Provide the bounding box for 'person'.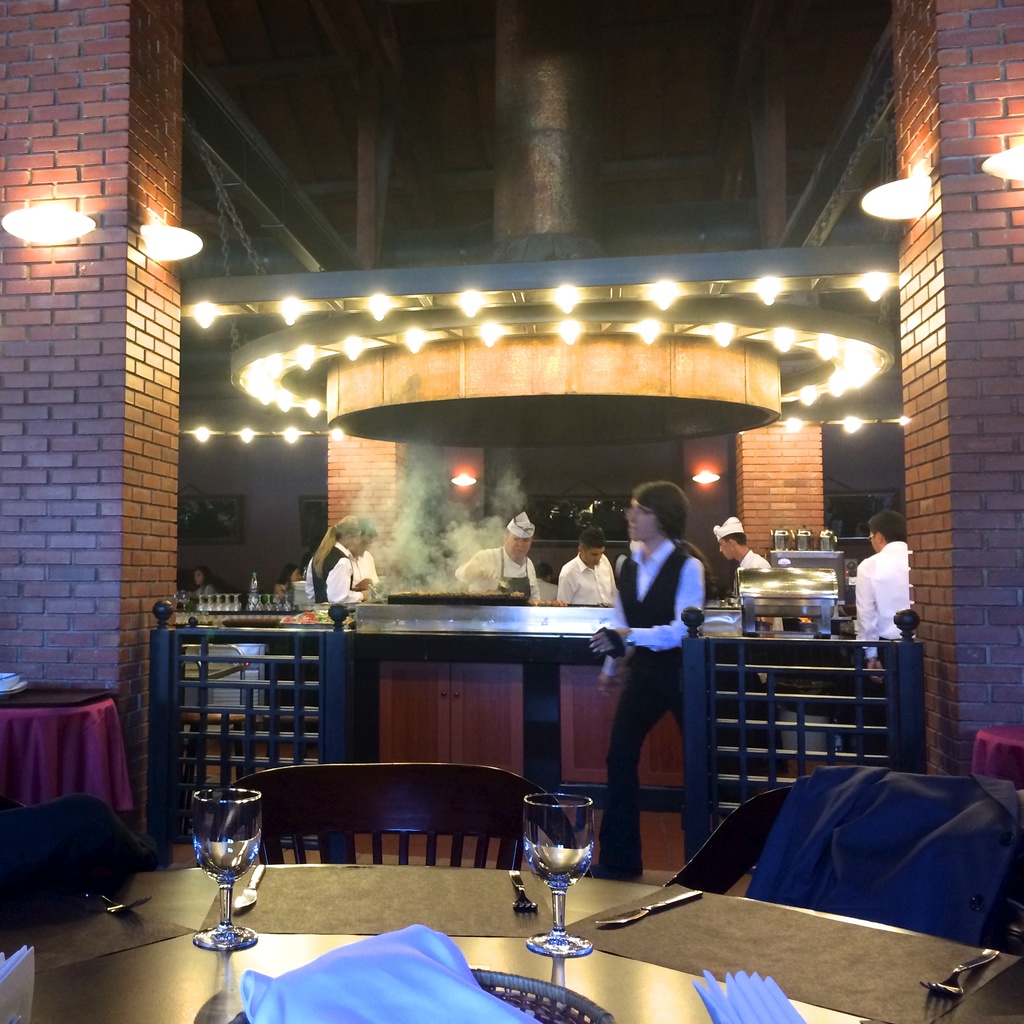
<bbox>304, 515, 372, 607</bbox>.
